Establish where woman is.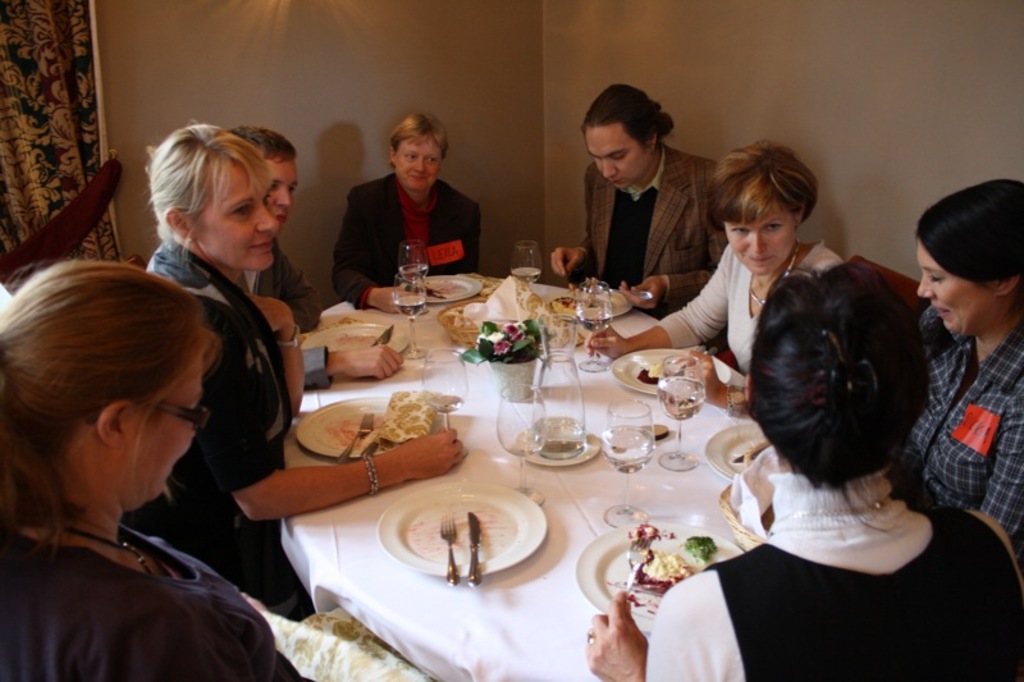
Established at x1=140 y1=120 x2=468 y2=607.
